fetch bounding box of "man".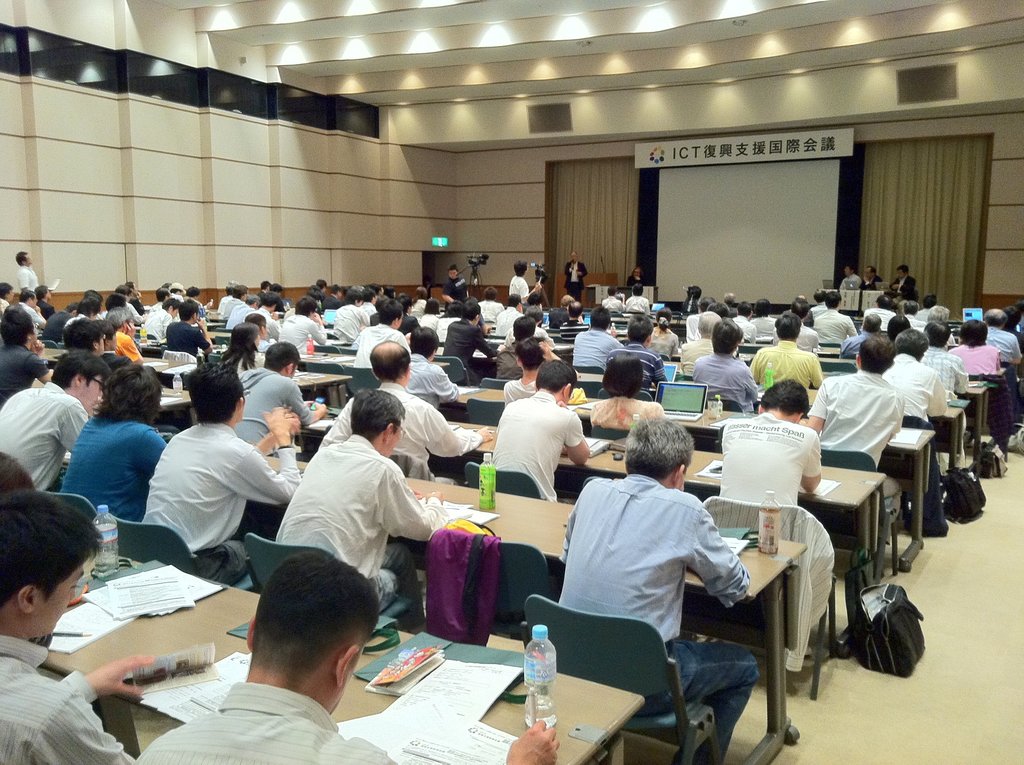
Bbox: [568,253,589,302].
